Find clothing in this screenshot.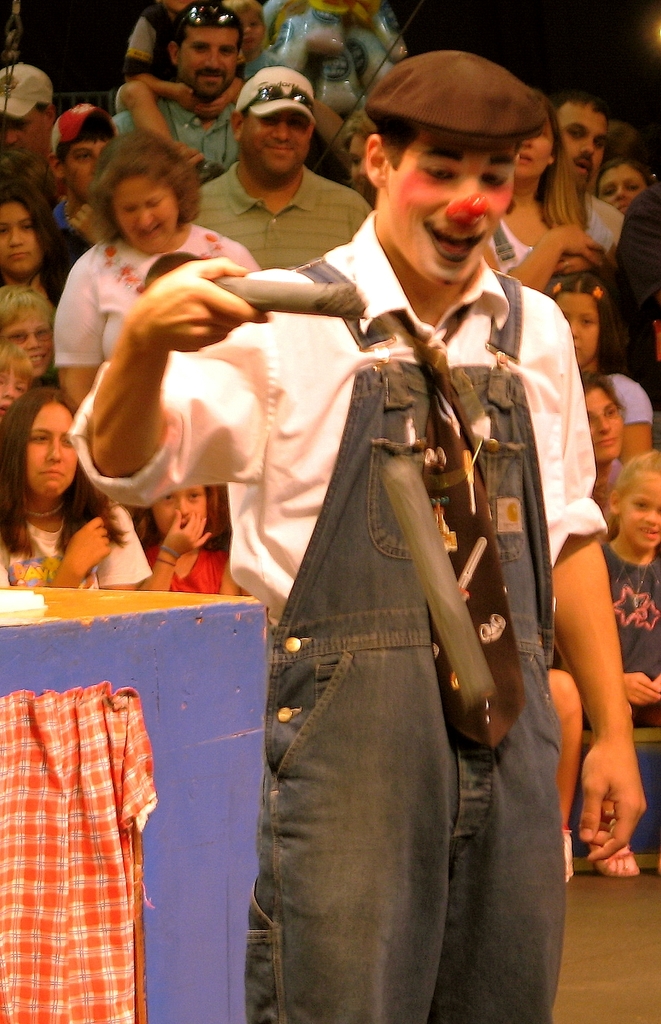
The bounding box for clothing is select_region(587, 552, 660, 720).
